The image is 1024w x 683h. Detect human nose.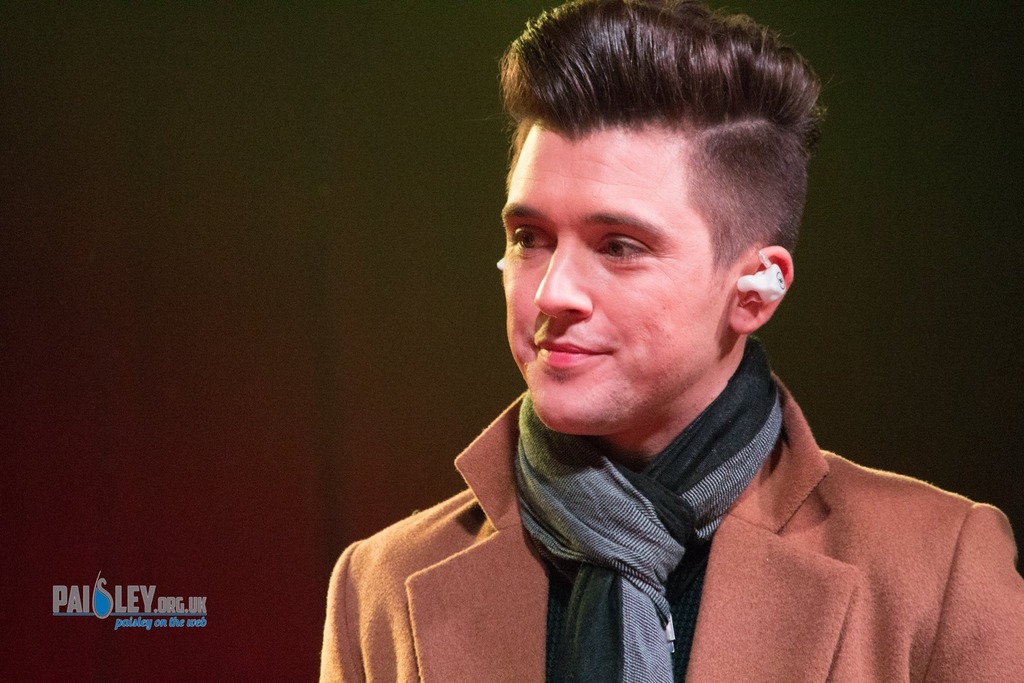
Detection: locate(531, 238, 593, 323).
